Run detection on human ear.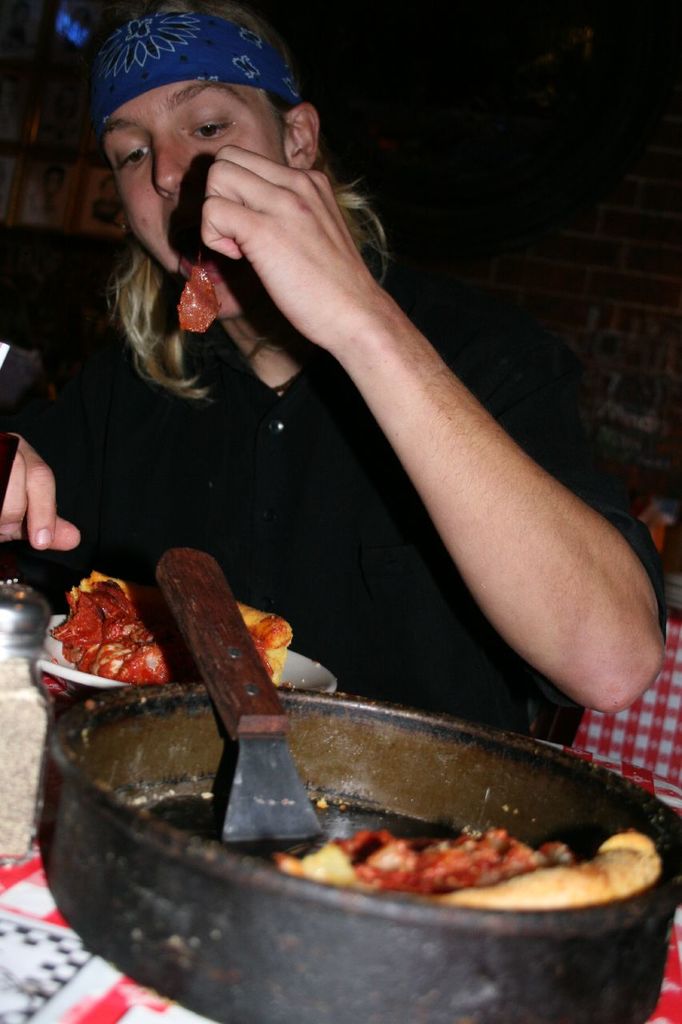
Result: bbox(288, 104, 317, 167).
